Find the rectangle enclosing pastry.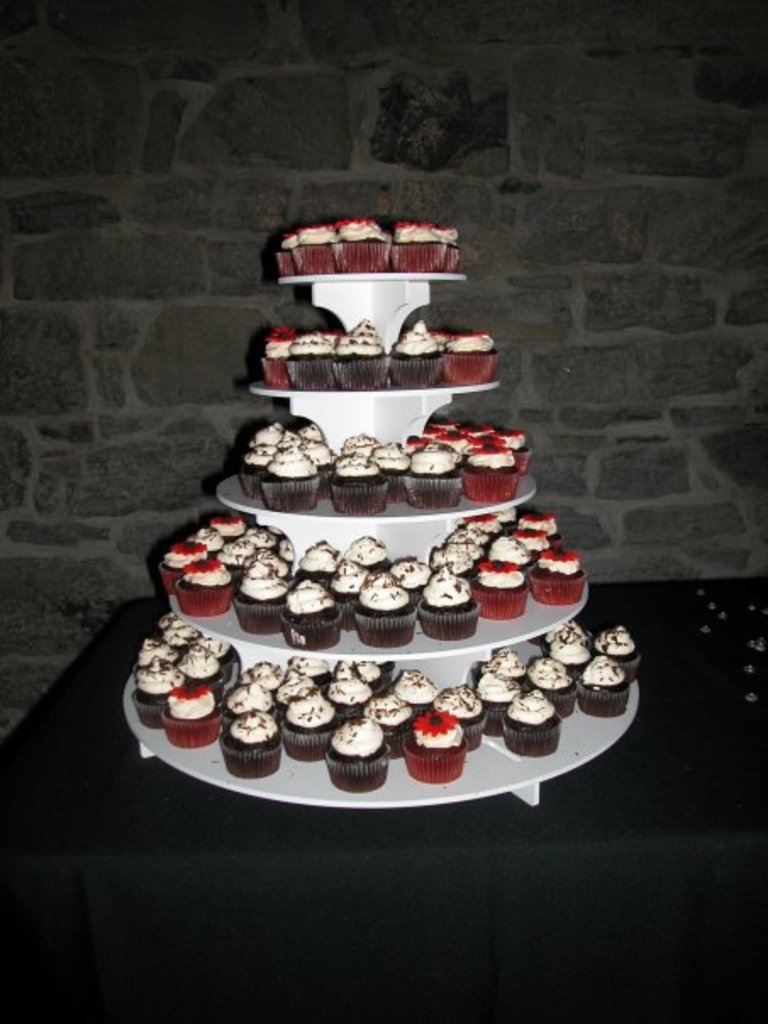
(437, 685, 483, 744).
